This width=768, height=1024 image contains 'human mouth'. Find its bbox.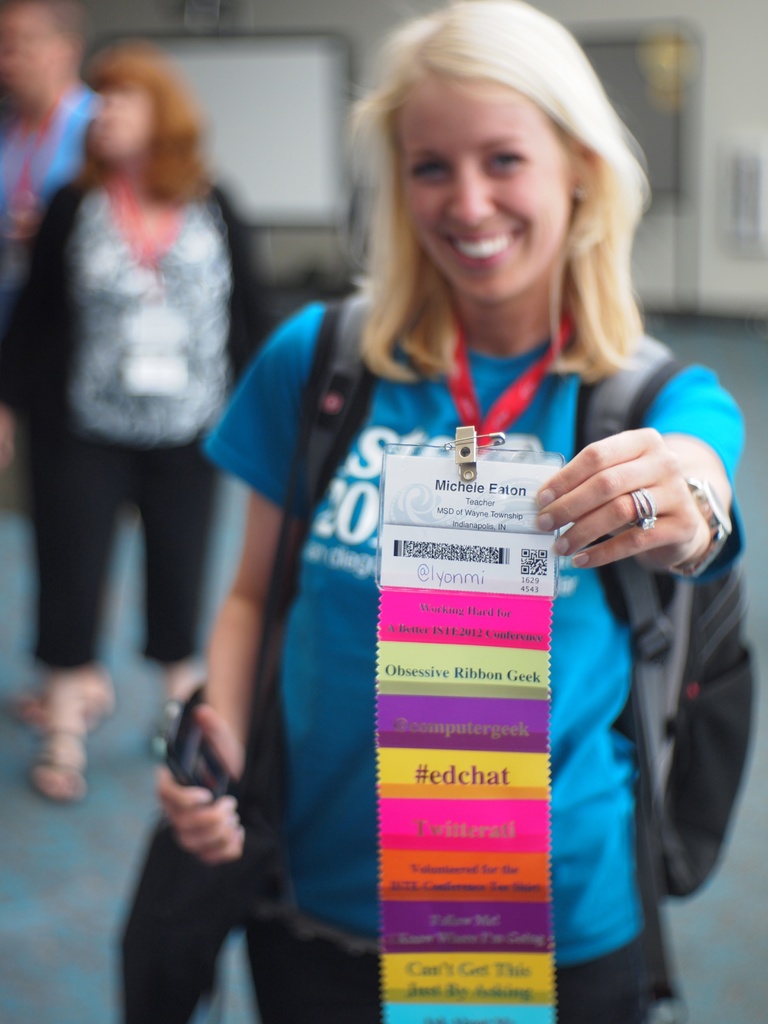
438 229 520 268.
